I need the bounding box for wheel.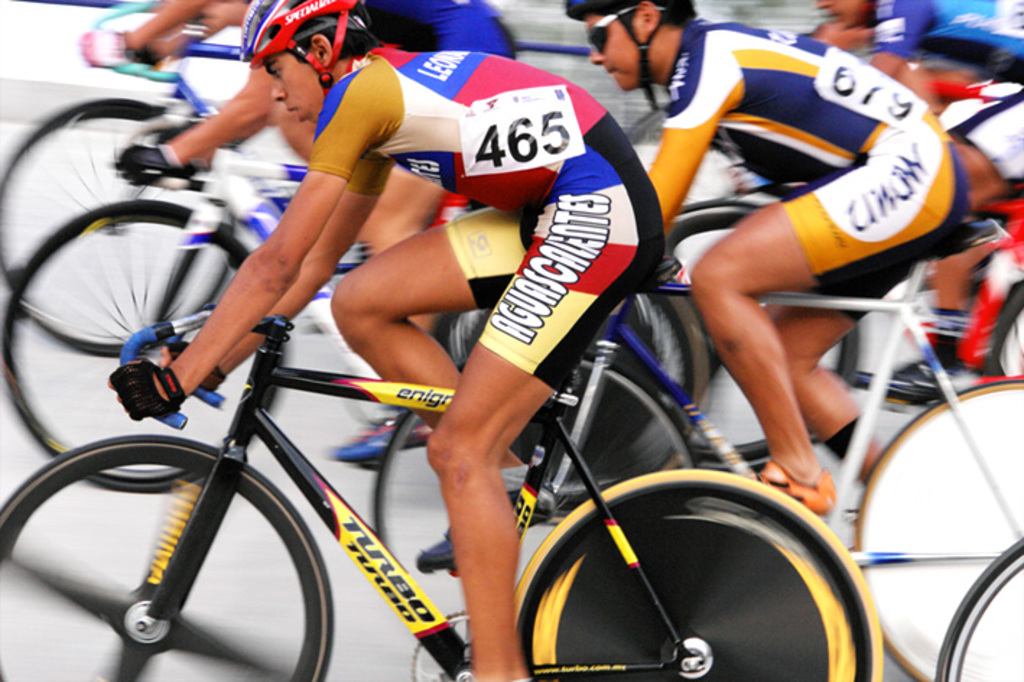
Here it is: bbox=[663, 195, 877, 483].
